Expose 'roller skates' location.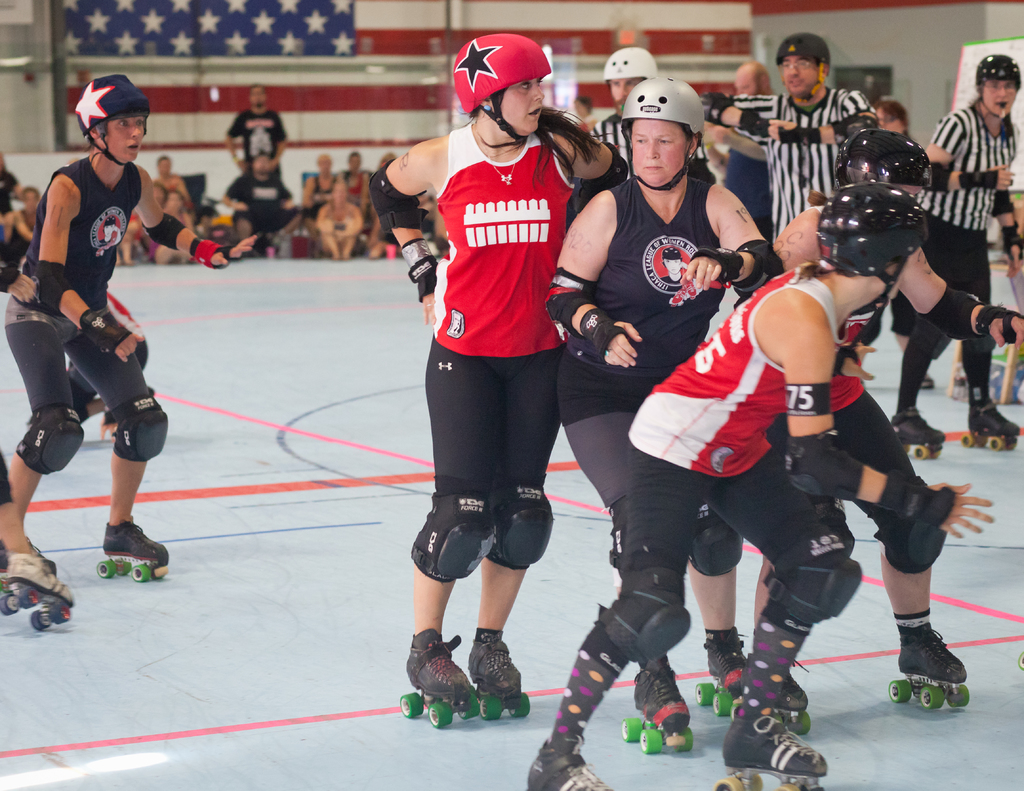
Exposed at (left=0, top=552, right=74, bottom=632).
